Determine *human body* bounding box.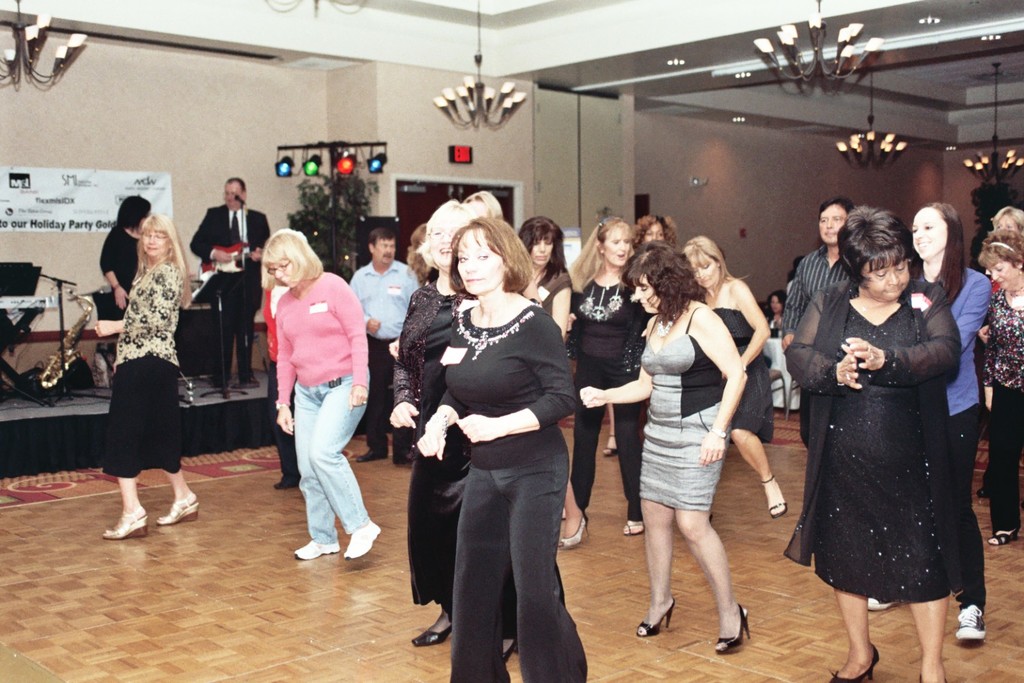
Determined: (left=701, top=278, right=786, bottom=517).
